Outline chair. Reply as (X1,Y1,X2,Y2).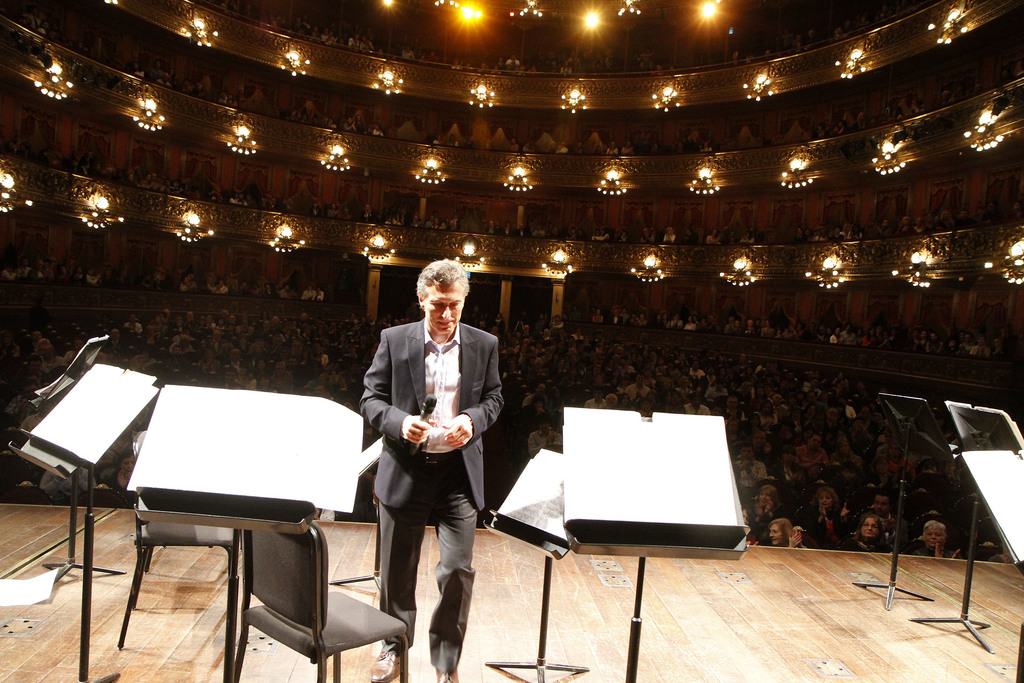
(238,520,410,682).
